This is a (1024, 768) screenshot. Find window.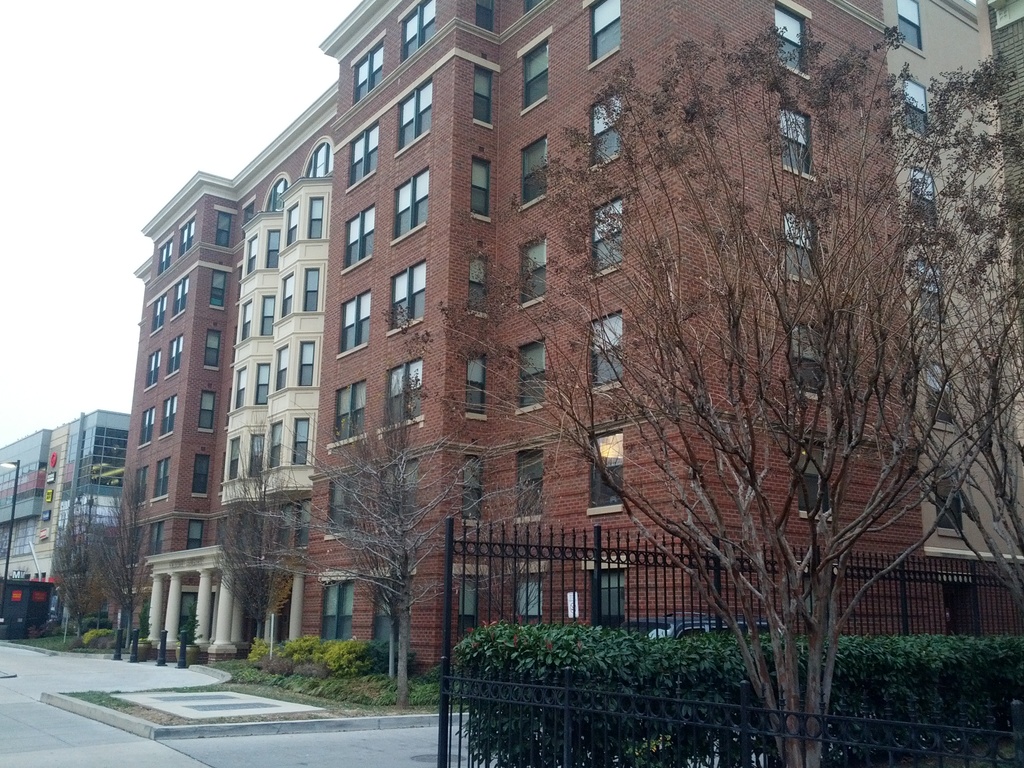
Bounding box: x1=278 y1=273 x2=294 y2=314.
